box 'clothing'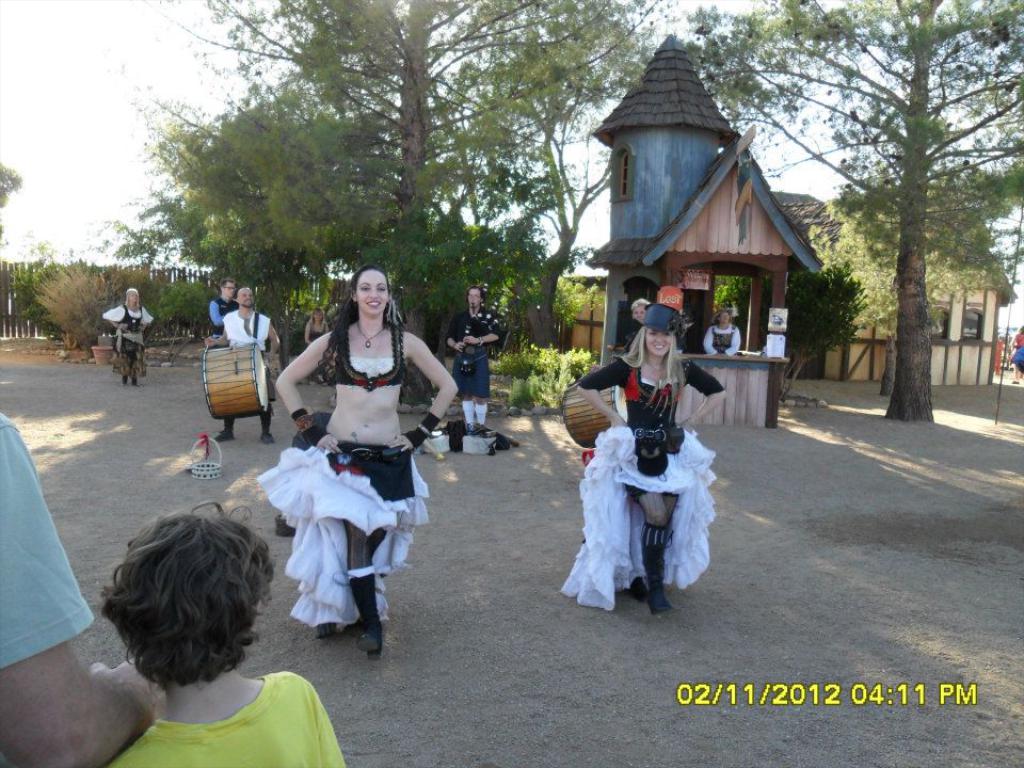
detection(641, 327, 671, 359)
